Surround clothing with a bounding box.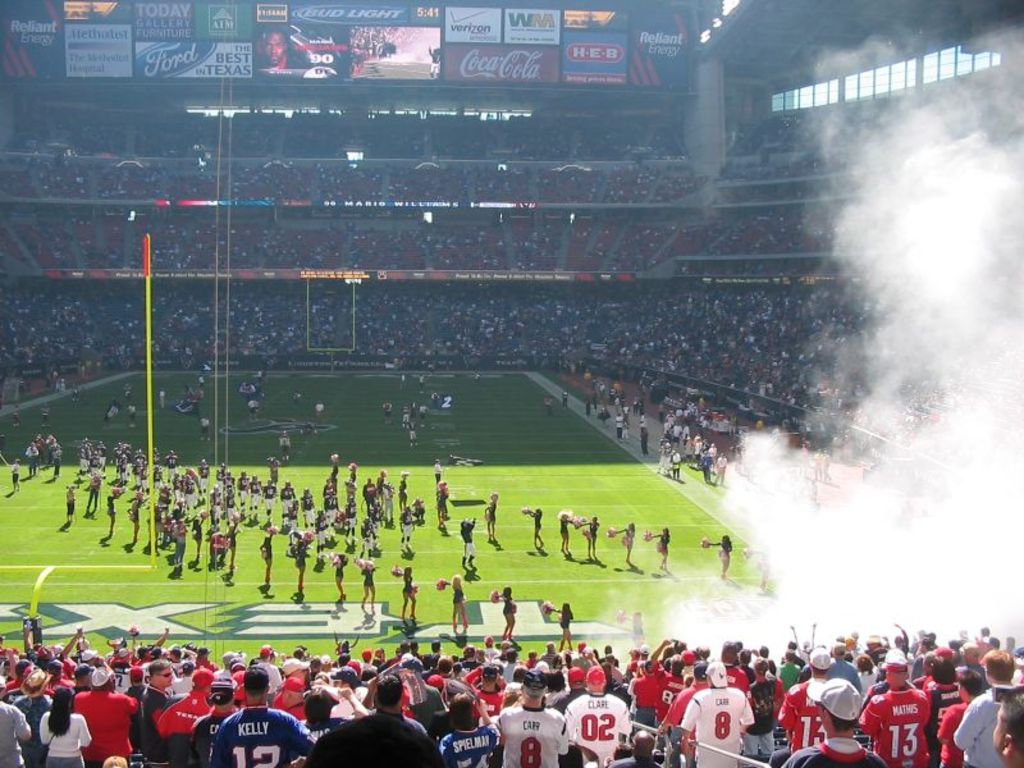
(x1=593, y1=520, x2=595, y2=535).
